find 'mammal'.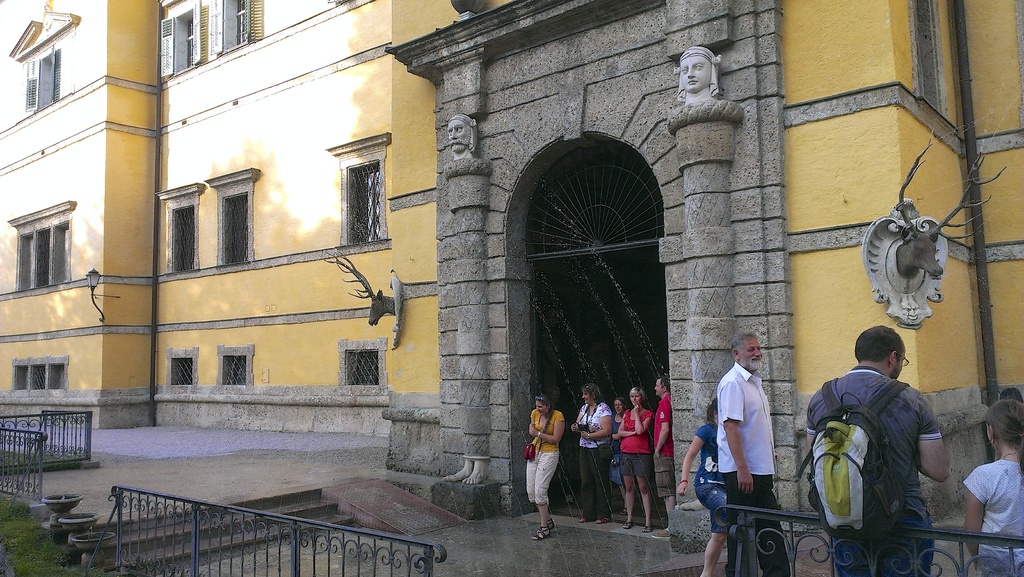
bbox(801, 324, 948, 576).
